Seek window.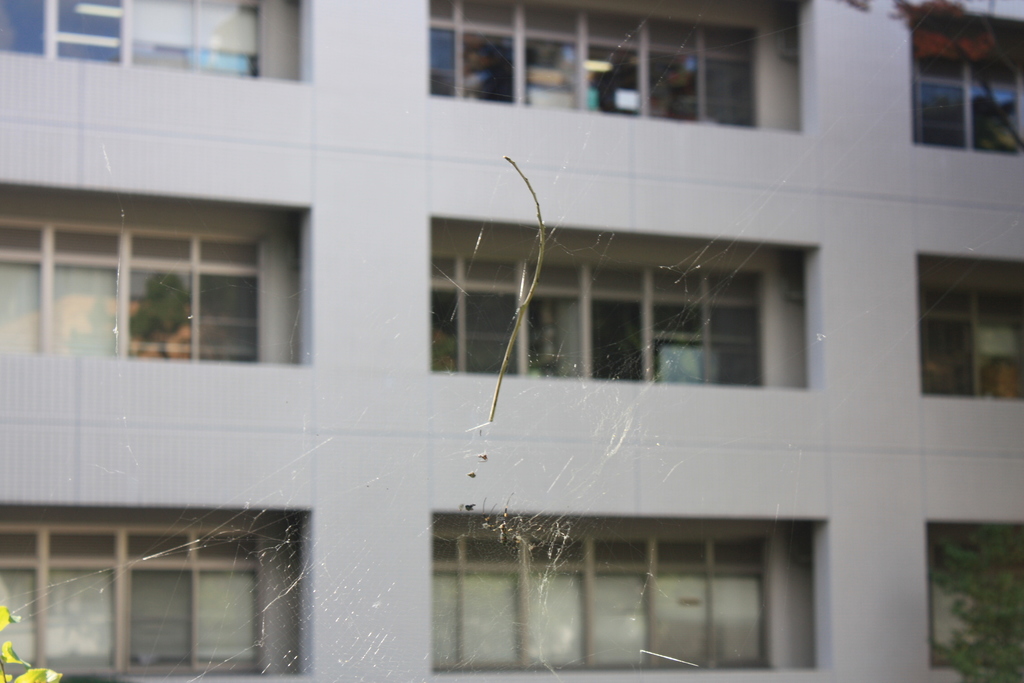
[left=0, top=504, right=305, bottom=682].
